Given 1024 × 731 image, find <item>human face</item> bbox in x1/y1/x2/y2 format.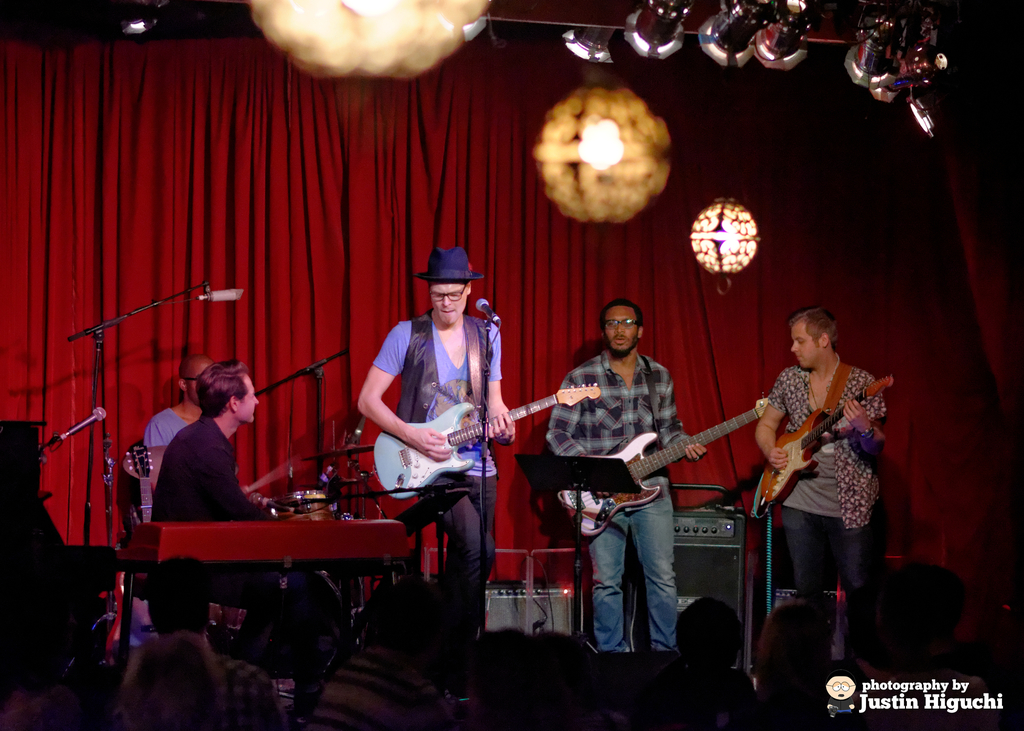
793/323/819/366.
